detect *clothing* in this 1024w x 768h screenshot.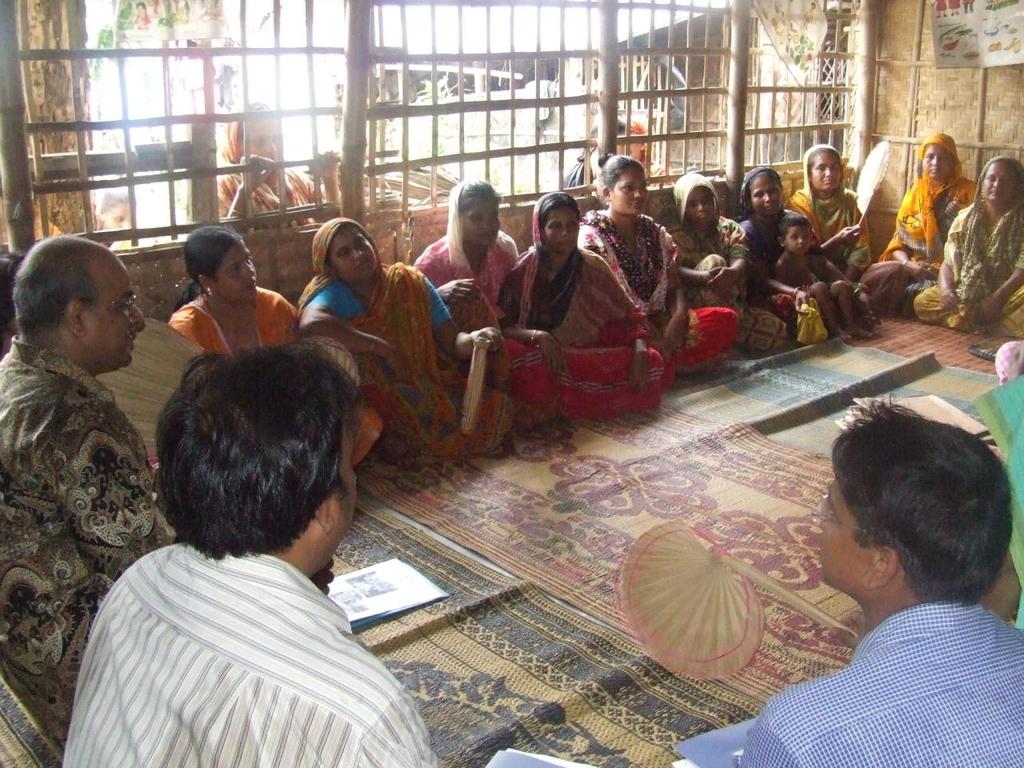
Detection: (910,158,1023,333).
